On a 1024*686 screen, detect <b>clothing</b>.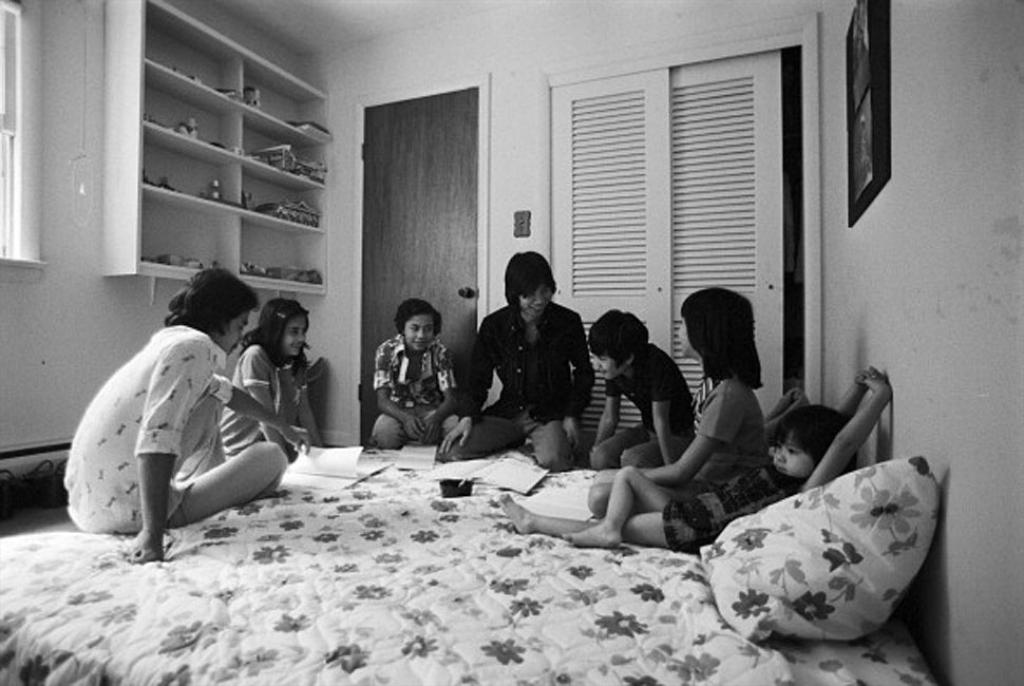
x1=64 y1=322 x2=290 y2=535.
